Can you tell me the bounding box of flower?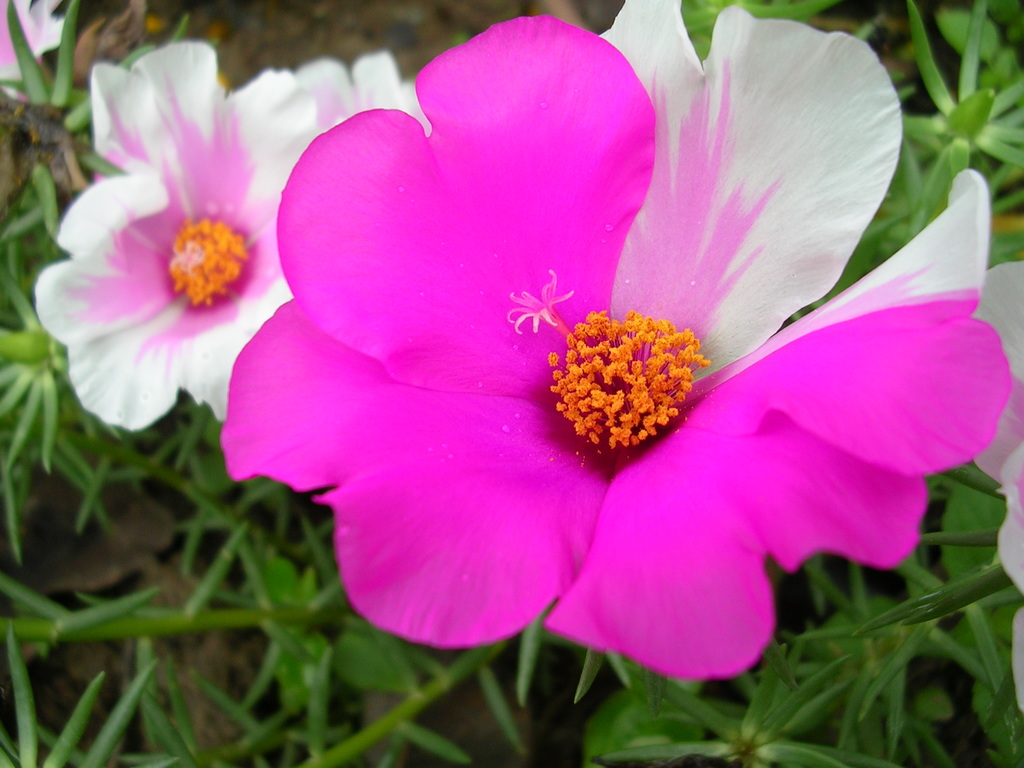
bbox=[179, 6, 1006, 704].
